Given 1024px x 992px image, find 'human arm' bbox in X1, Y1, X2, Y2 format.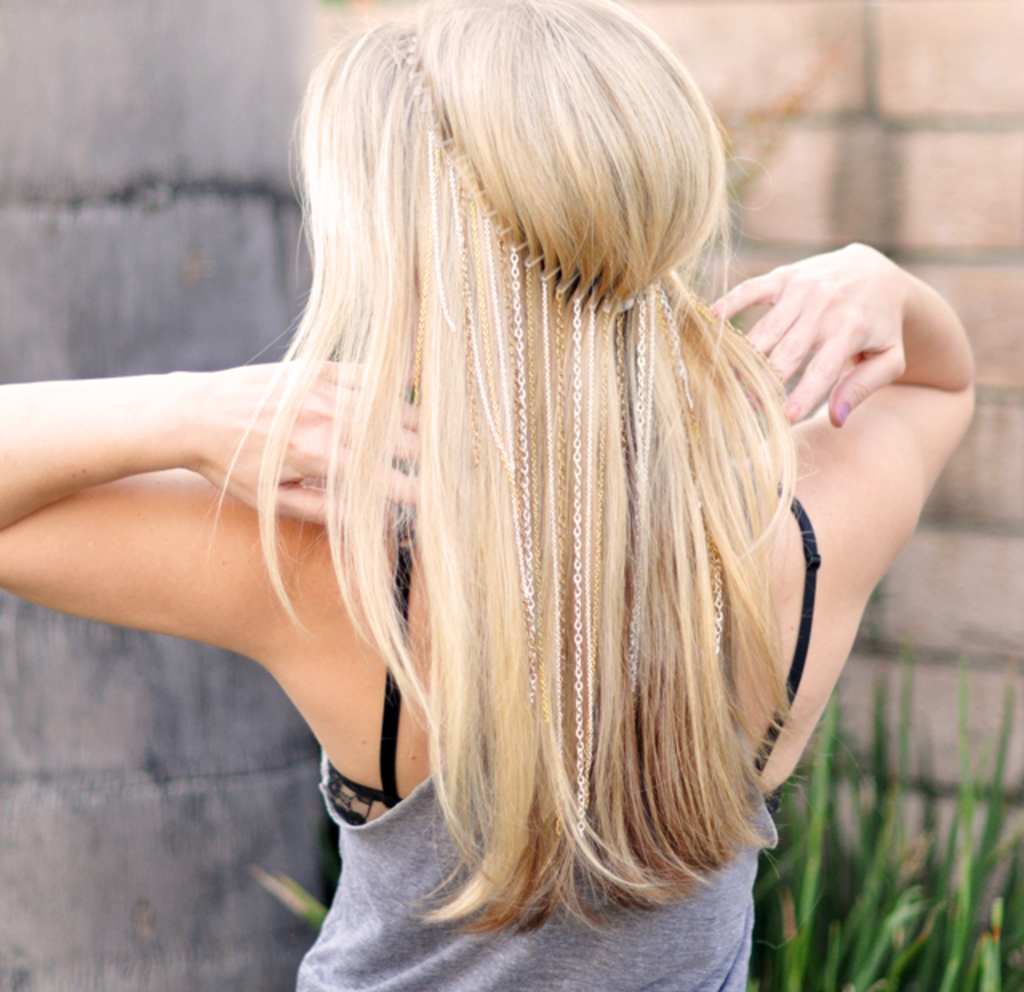
709, 246, 973, 597.
